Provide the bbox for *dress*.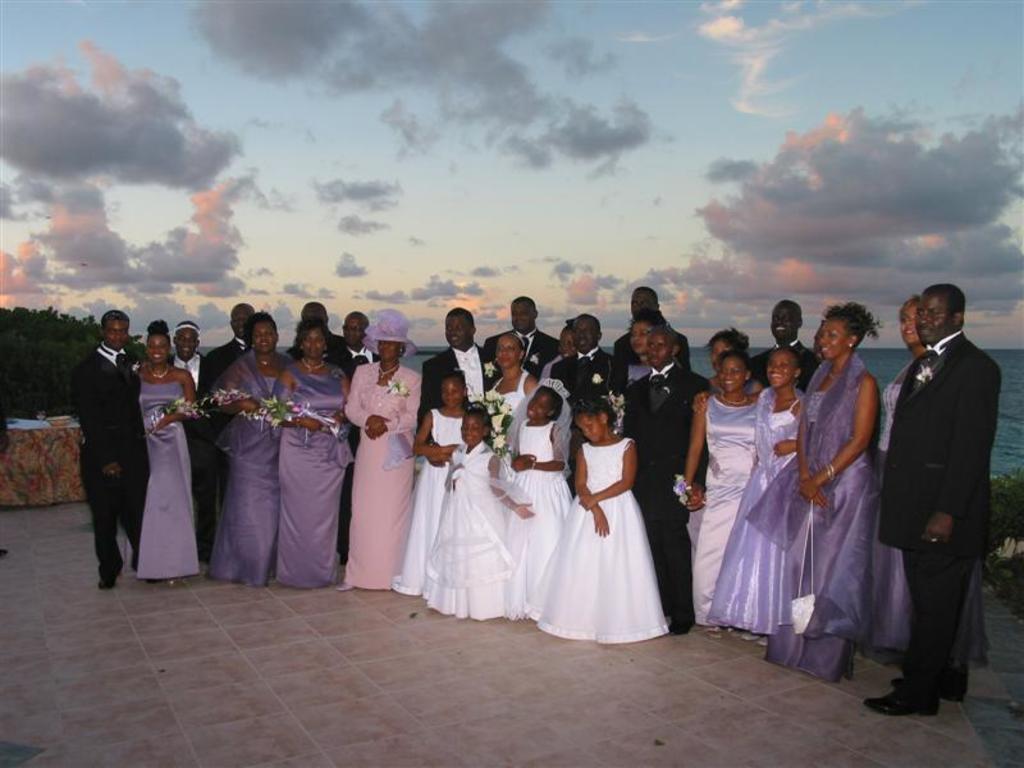
[x1=274, y1=358, x2=356, y2=585].
